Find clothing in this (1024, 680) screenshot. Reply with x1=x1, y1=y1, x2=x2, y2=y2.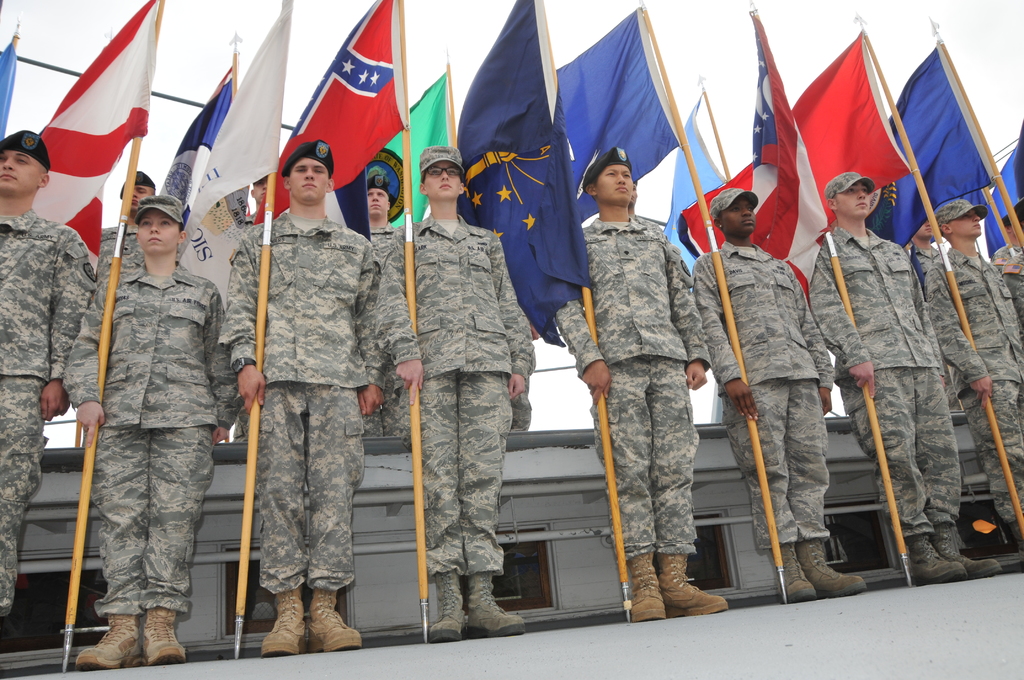
x1=216, y1=208, x2=385, y2=592.
